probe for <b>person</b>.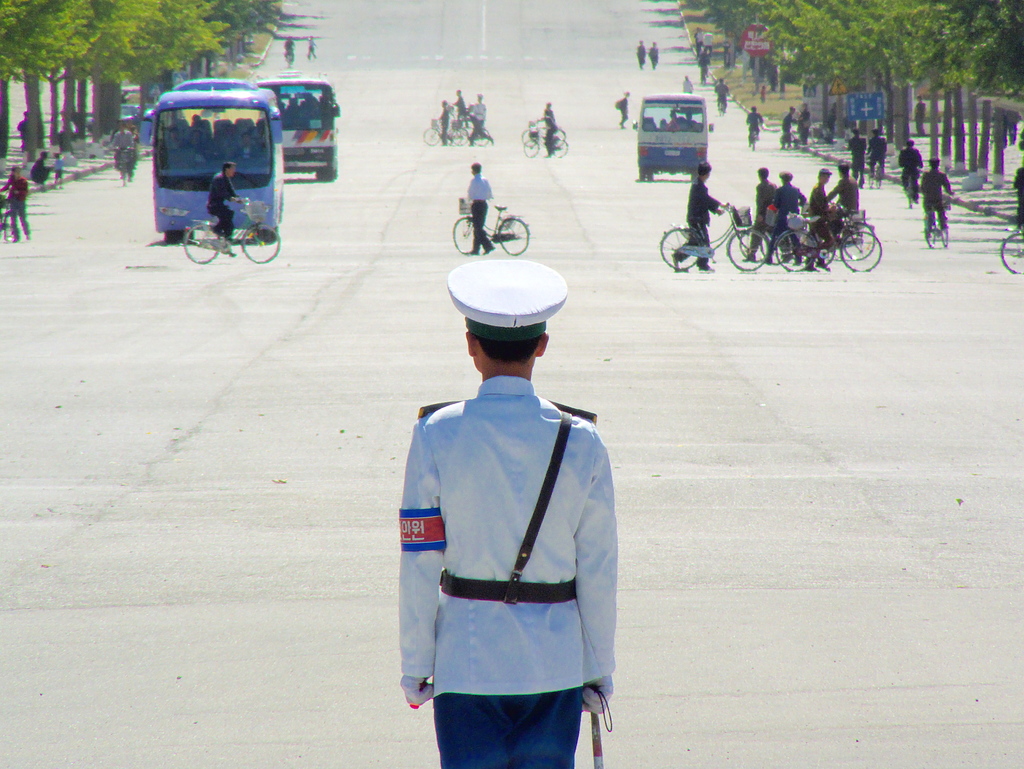
Probe result: [284, 35, 292, 61].
